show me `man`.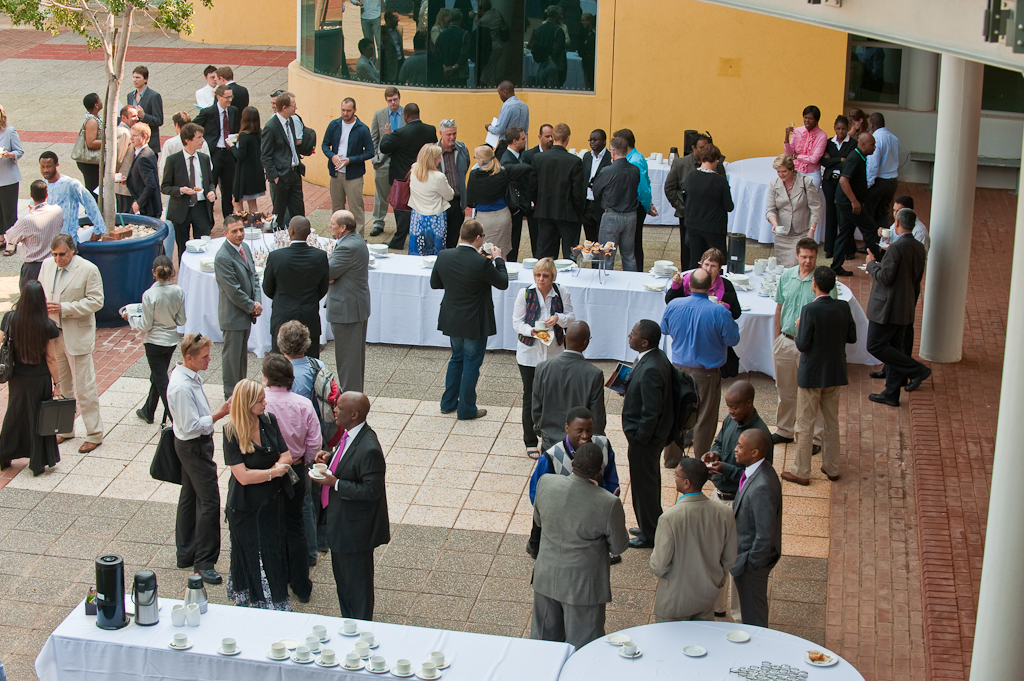
`man` is here: pyautogui.locateOnScreen(785, 100, 837, 242).
